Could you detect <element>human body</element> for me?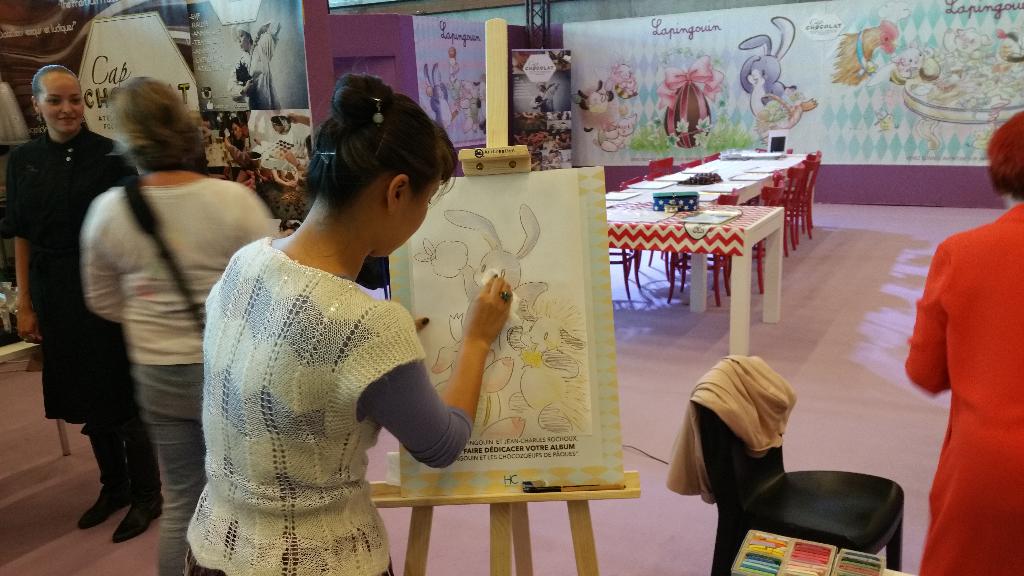
Detection result: 79,170,286,575.
